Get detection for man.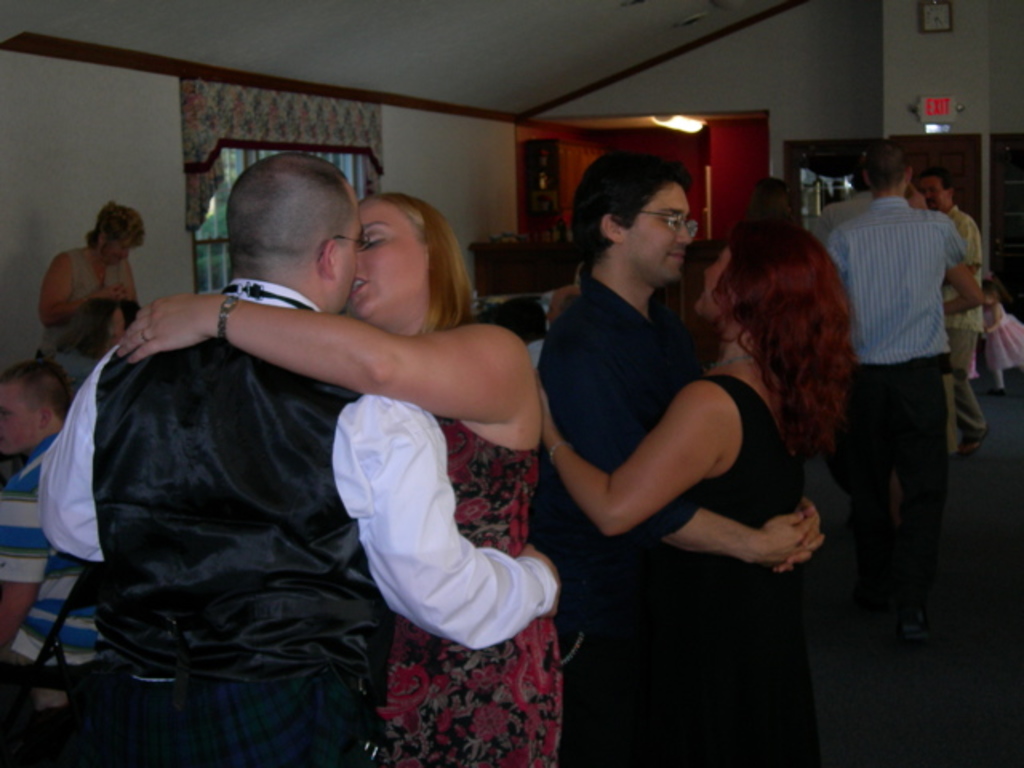
Detection: crop(530, 138, 824, 600).
